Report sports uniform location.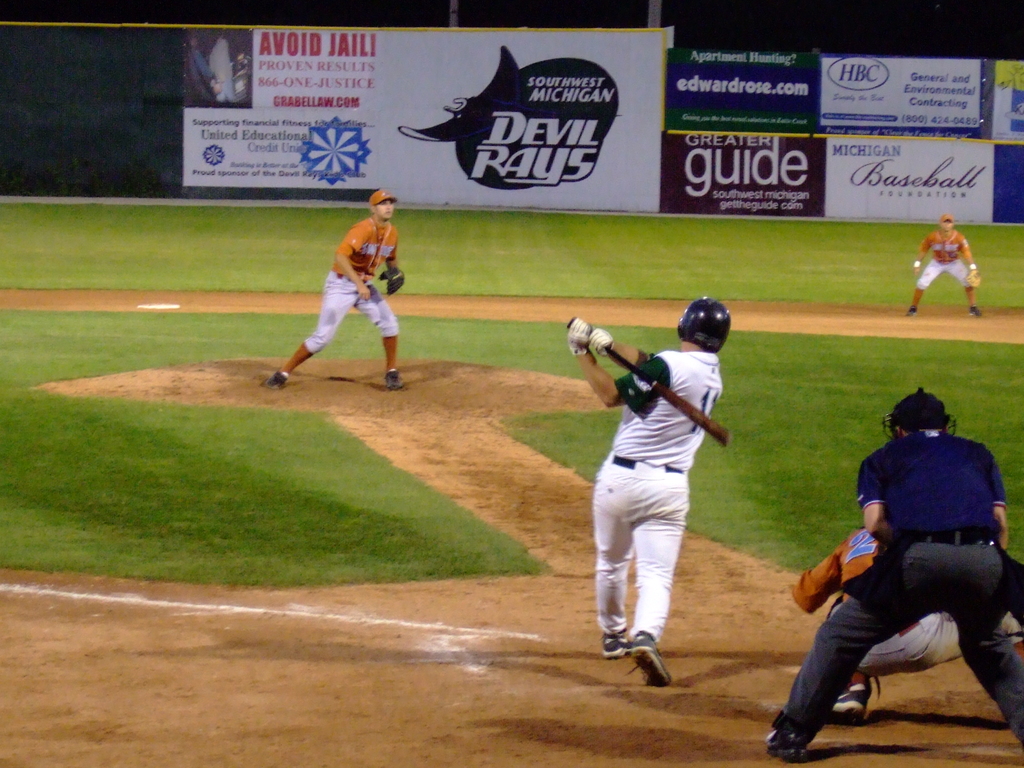
Report: [577,314,727,692].
